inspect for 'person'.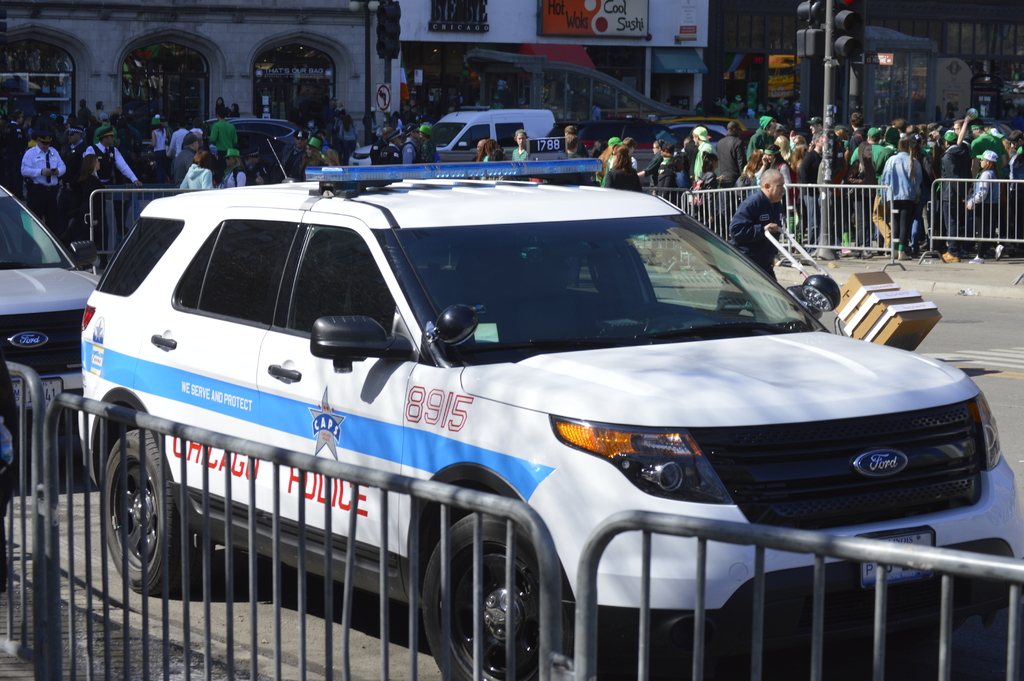
Inspection: x1=740, y1=147, x2=763, y2=184.
